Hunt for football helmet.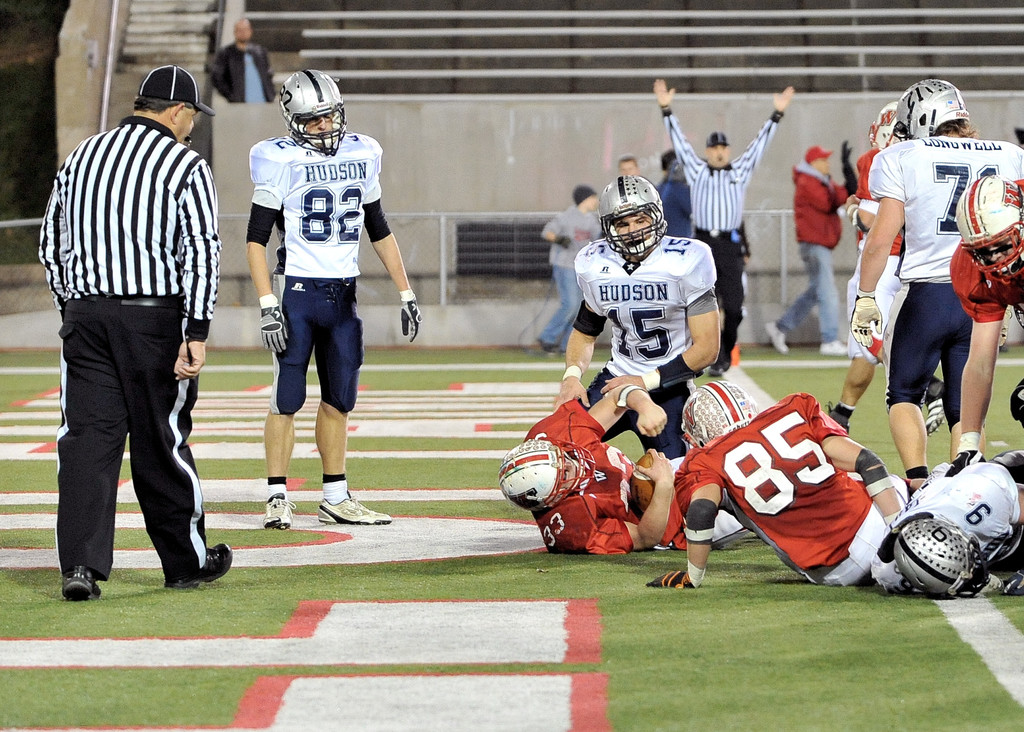
Hunted down at {"left": 951, "top": 172, "right": 1023, "bottom": 284}.
